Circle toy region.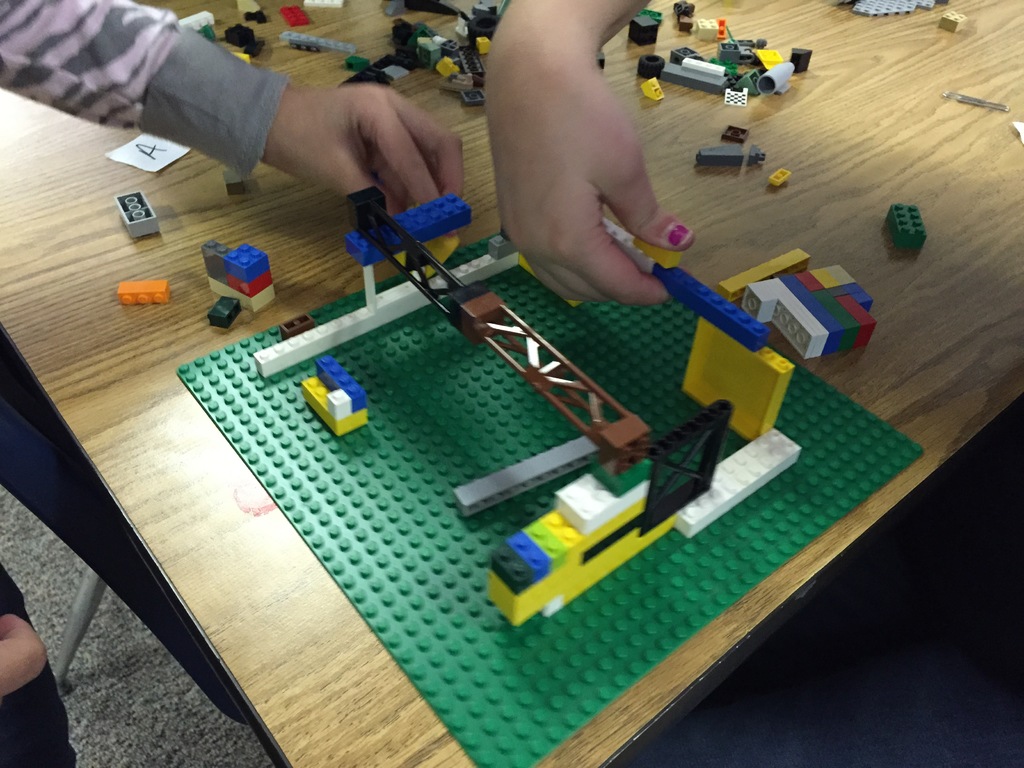
Region: detection(206, 300, 237, 329).
